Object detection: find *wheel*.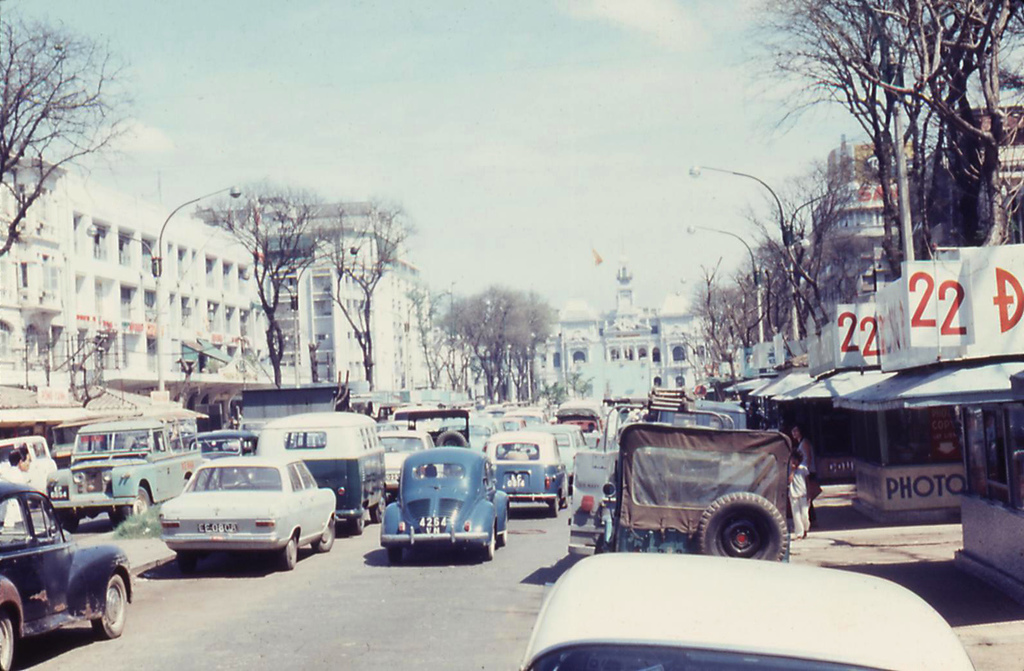
l=370, t=490, r=386, b=525.
